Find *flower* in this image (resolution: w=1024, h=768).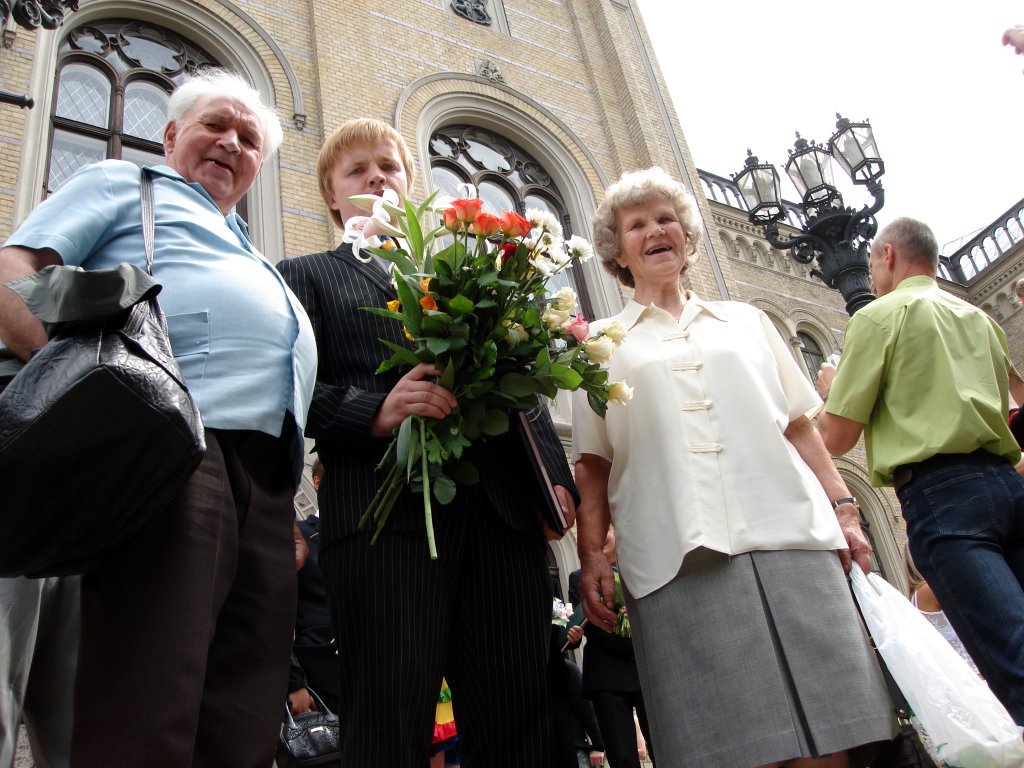
left=338, top=211, right=405, bottom=264.
